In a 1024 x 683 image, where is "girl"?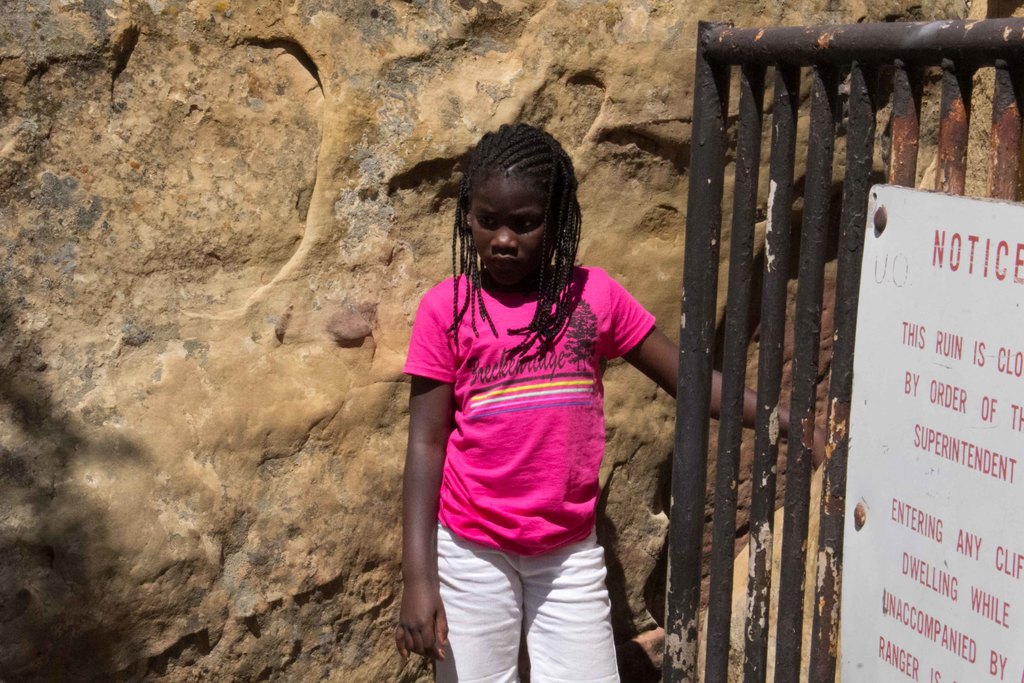
{"x1": 395, "y1": 124, "x2": 822, "y2": 682}.
